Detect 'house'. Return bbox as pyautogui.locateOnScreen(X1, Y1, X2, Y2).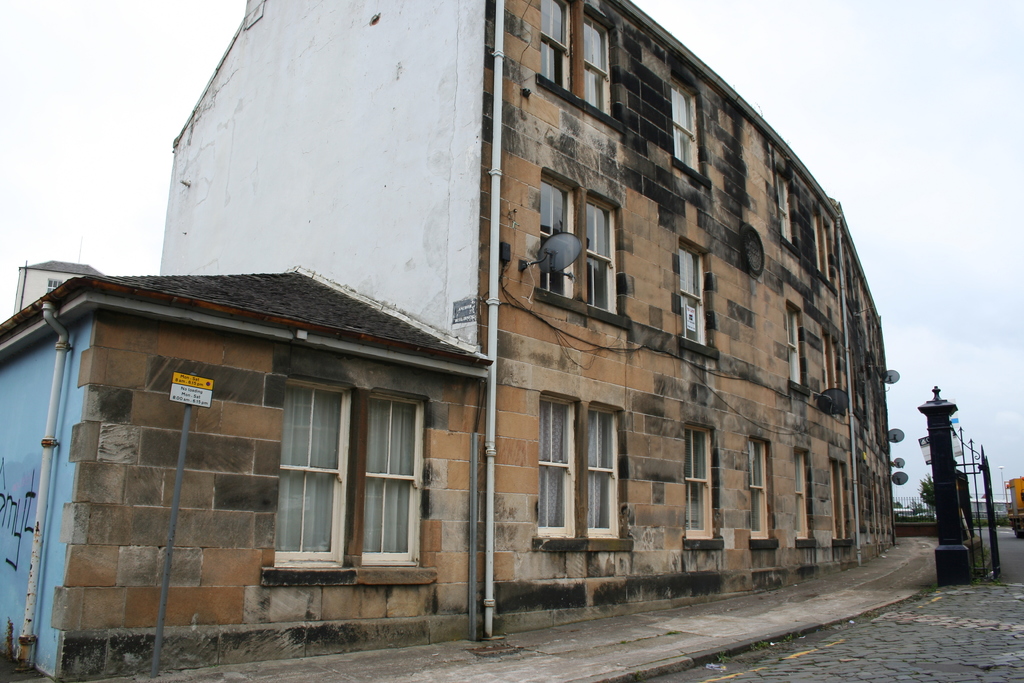
pyautogui.locateOnScreen(168, 0, 902, 632).
